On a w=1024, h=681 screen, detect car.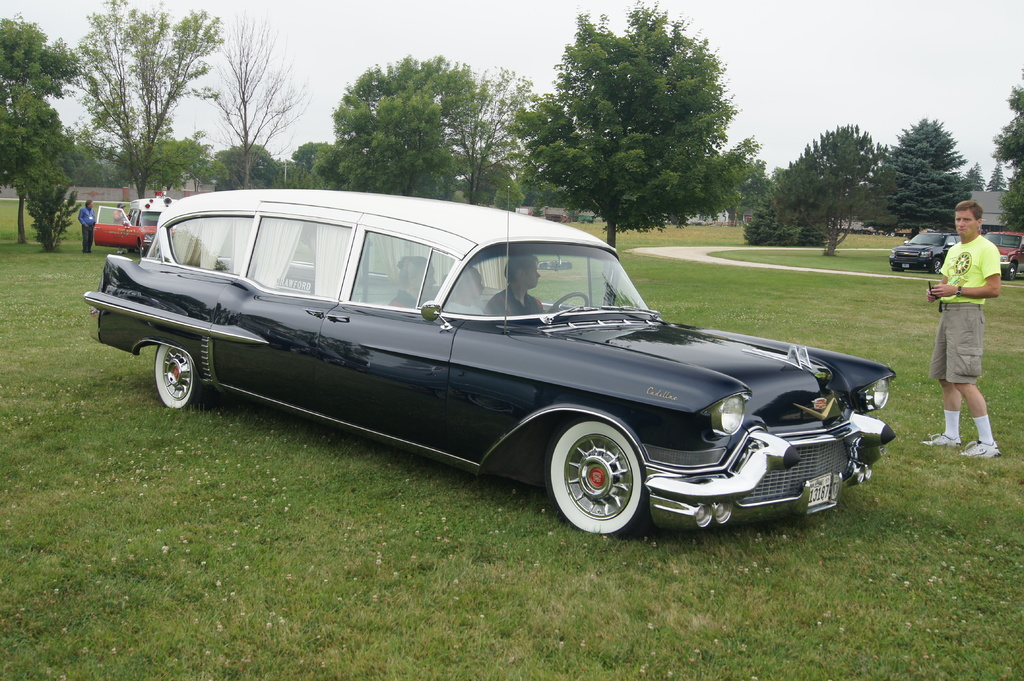
93 180 901 545.
